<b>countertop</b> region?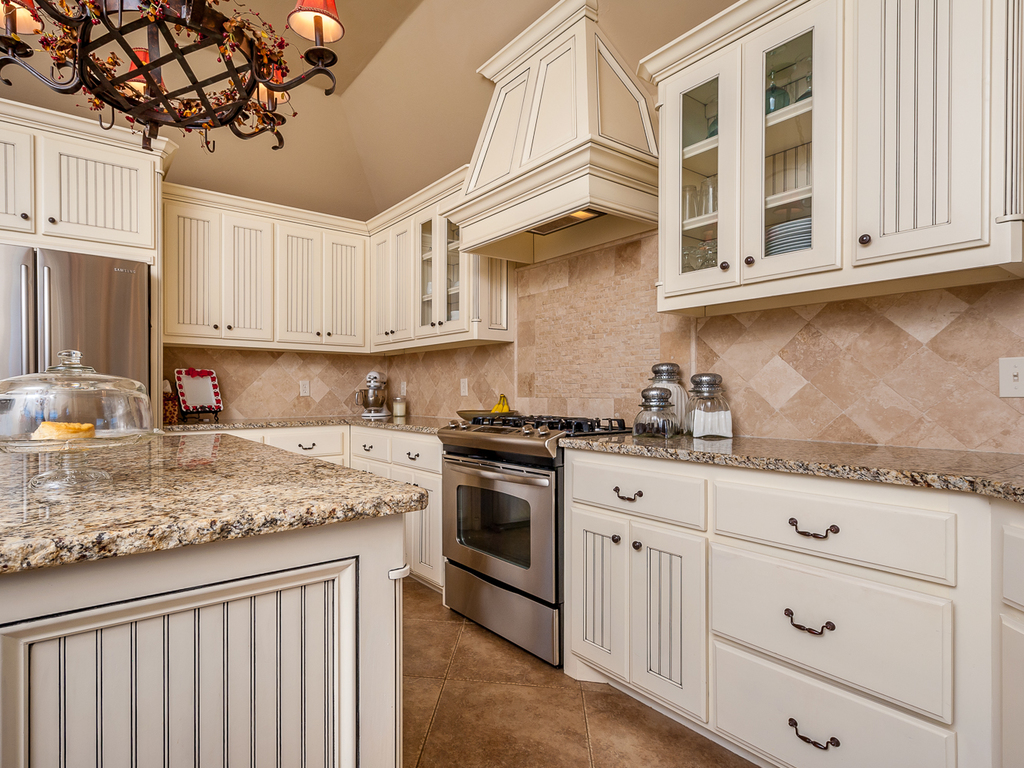
<bbox>157, 408, 1023, 767</bbox>
